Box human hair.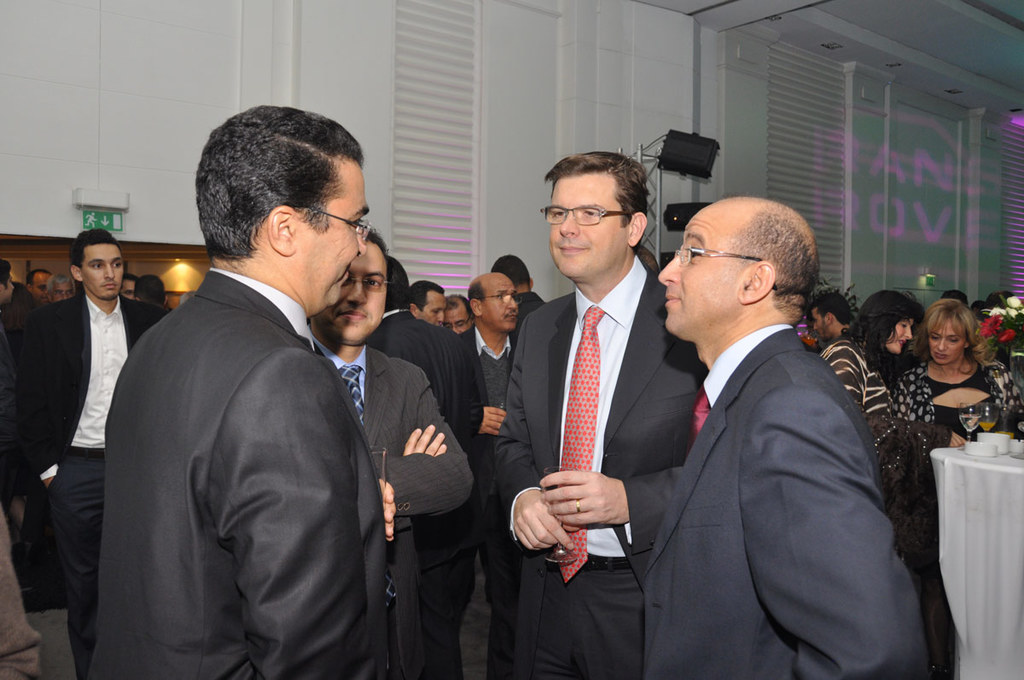
Rect(544, 153, 652, 251).
